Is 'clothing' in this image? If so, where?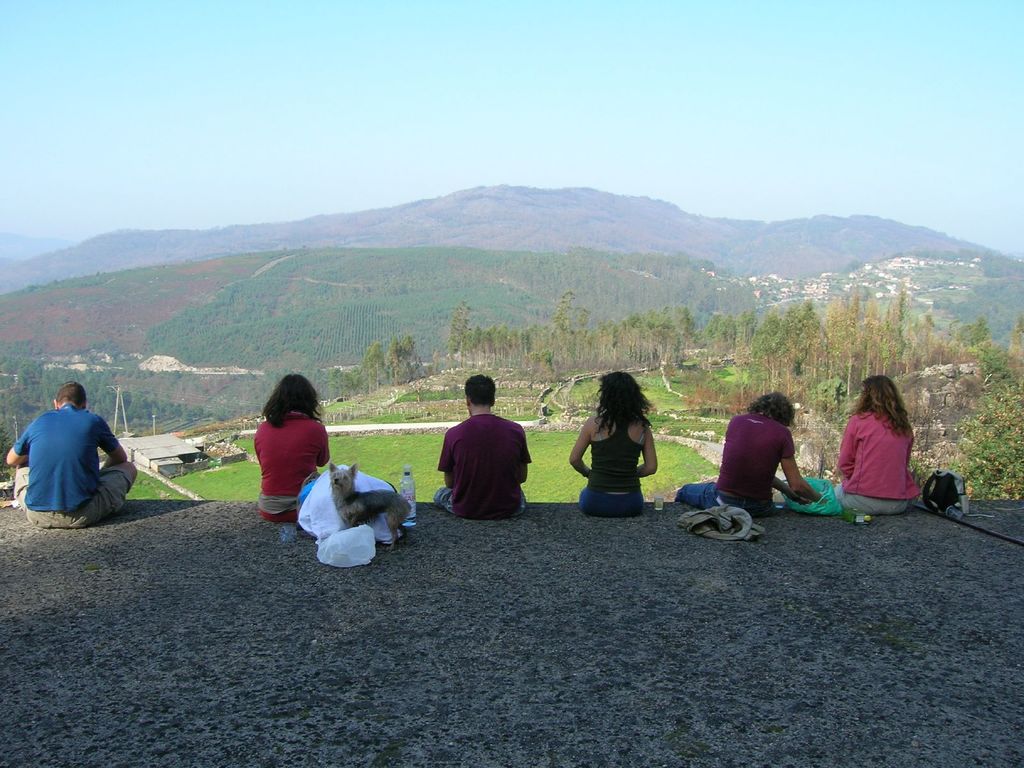
Yes, at locate(429, 411, 544, 525).
